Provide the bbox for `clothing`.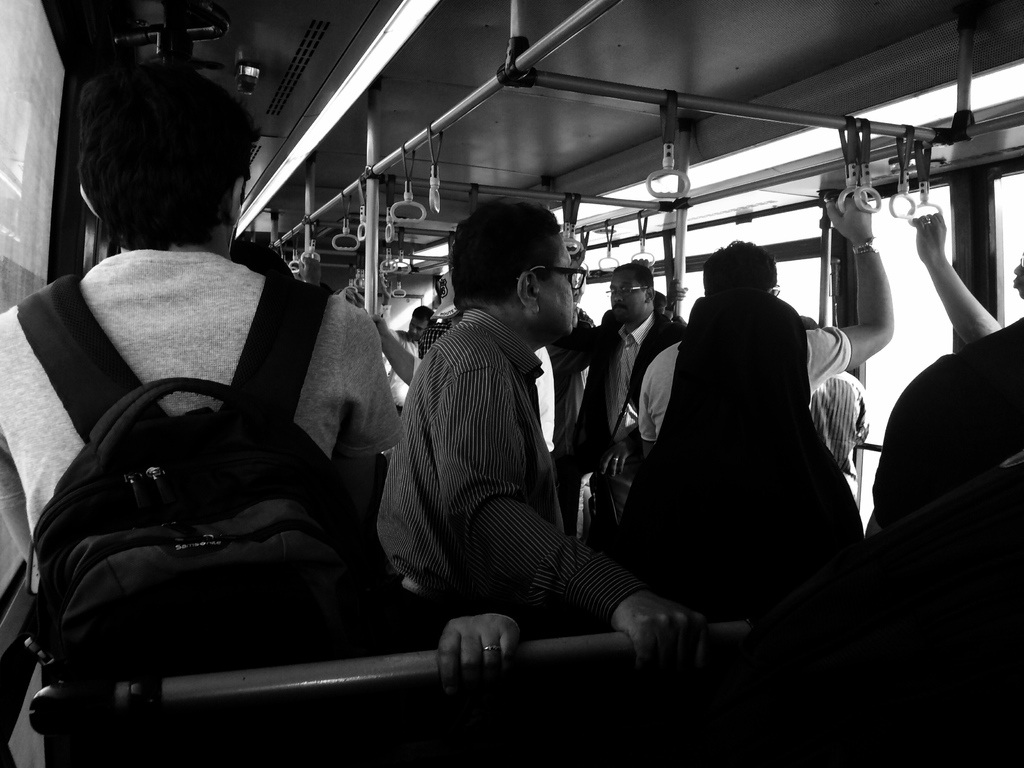
left=308, top=188, right=663, bottom=662.
